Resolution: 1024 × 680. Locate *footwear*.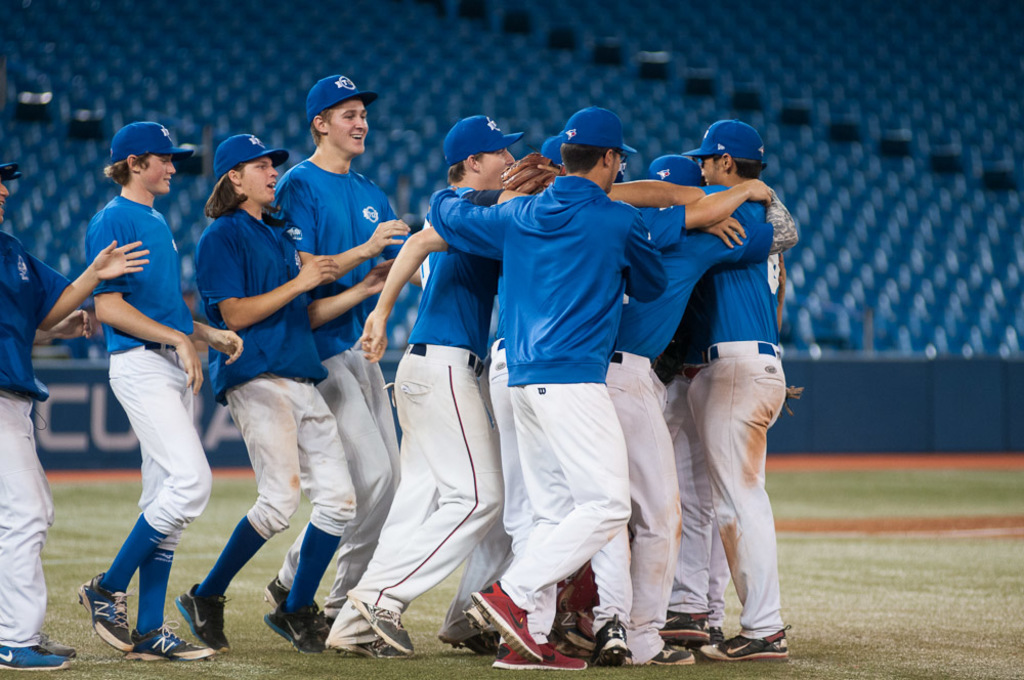
select_region(268, 604, 327, 654).
